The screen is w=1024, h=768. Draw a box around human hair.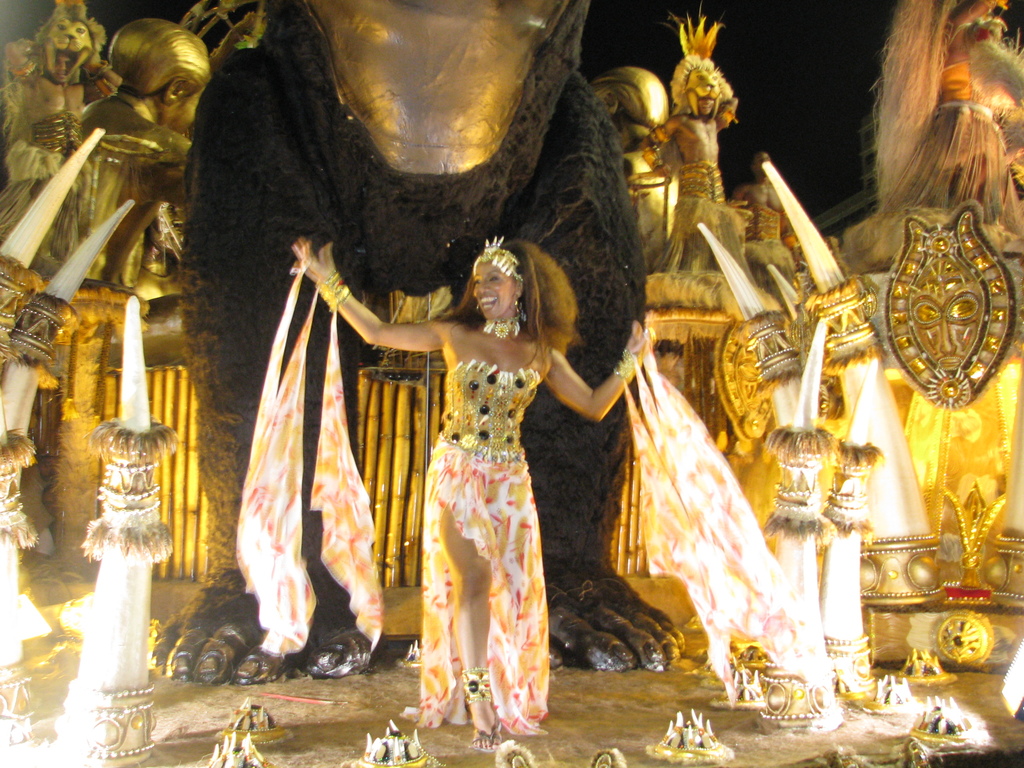
Rect(423, 239, 581, 370).
